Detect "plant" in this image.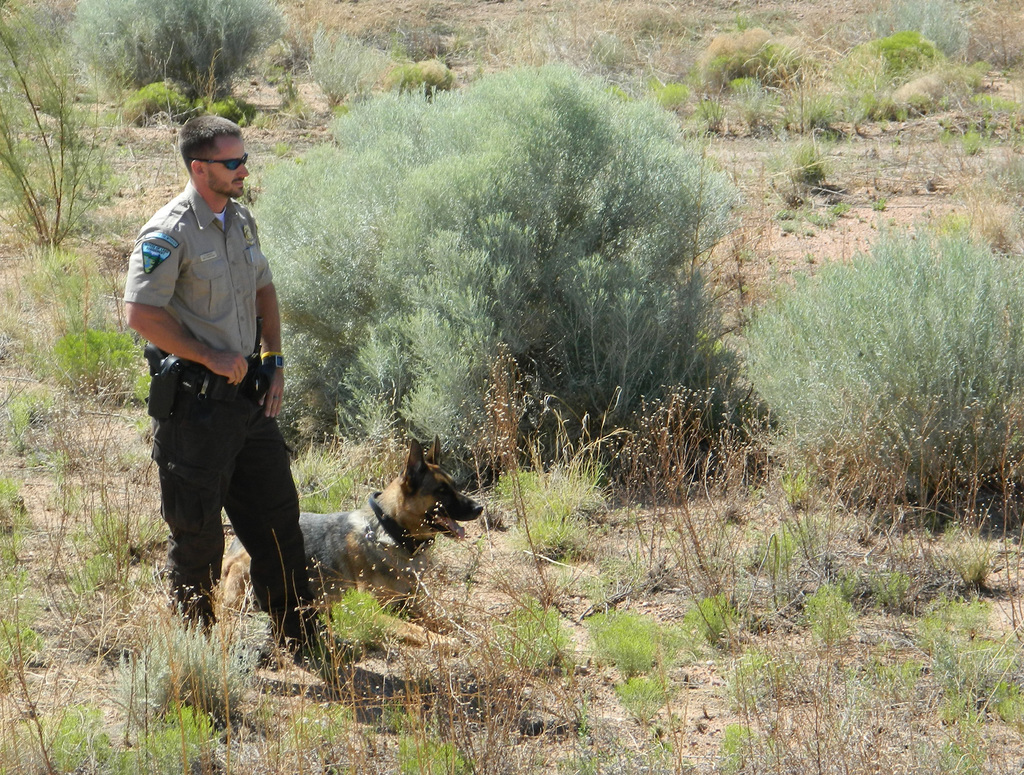
Detection: BBox(238, 63, 753, 491).
